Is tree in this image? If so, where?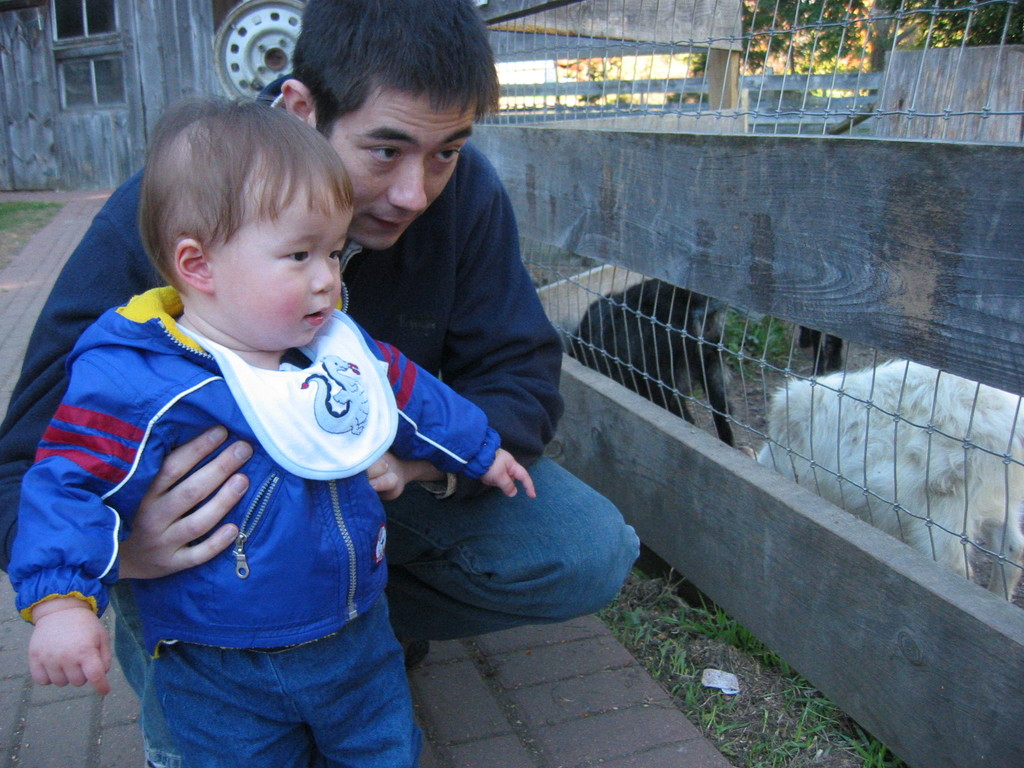
Yes, at l=672, t=0, r=890, b=95.
